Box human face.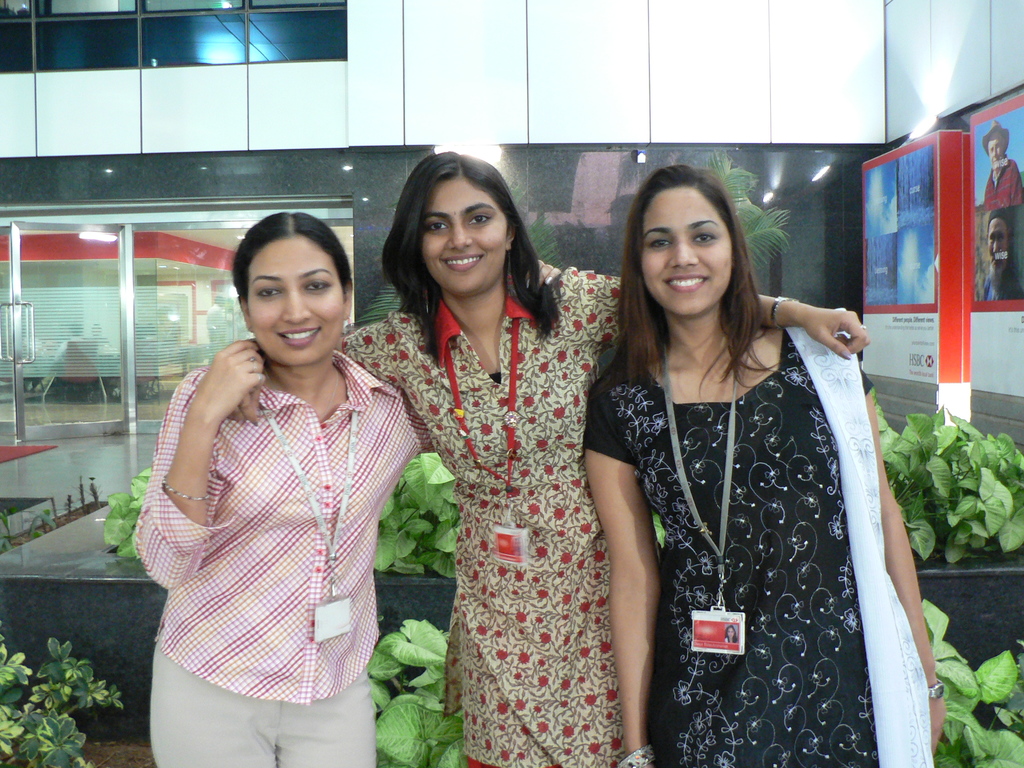
638 187 732 317.
